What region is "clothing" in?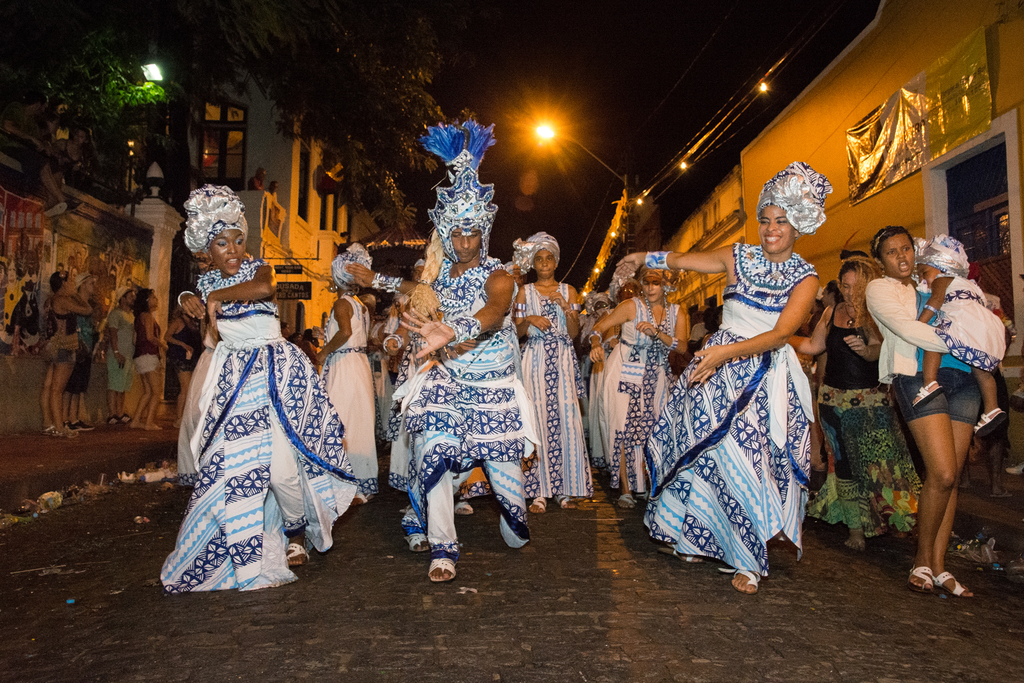
l=150, t=247, r=373, b=601.
